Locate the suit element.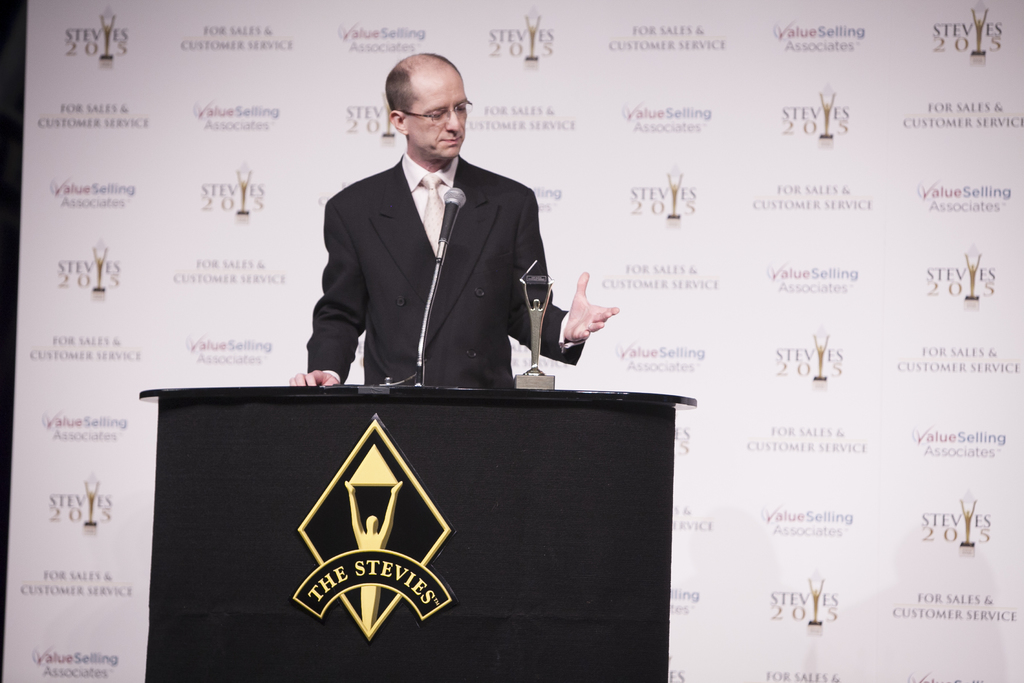
Element bbox: {"x1": 300, "y1": 95, "x2": 583, "y2": 420}.
